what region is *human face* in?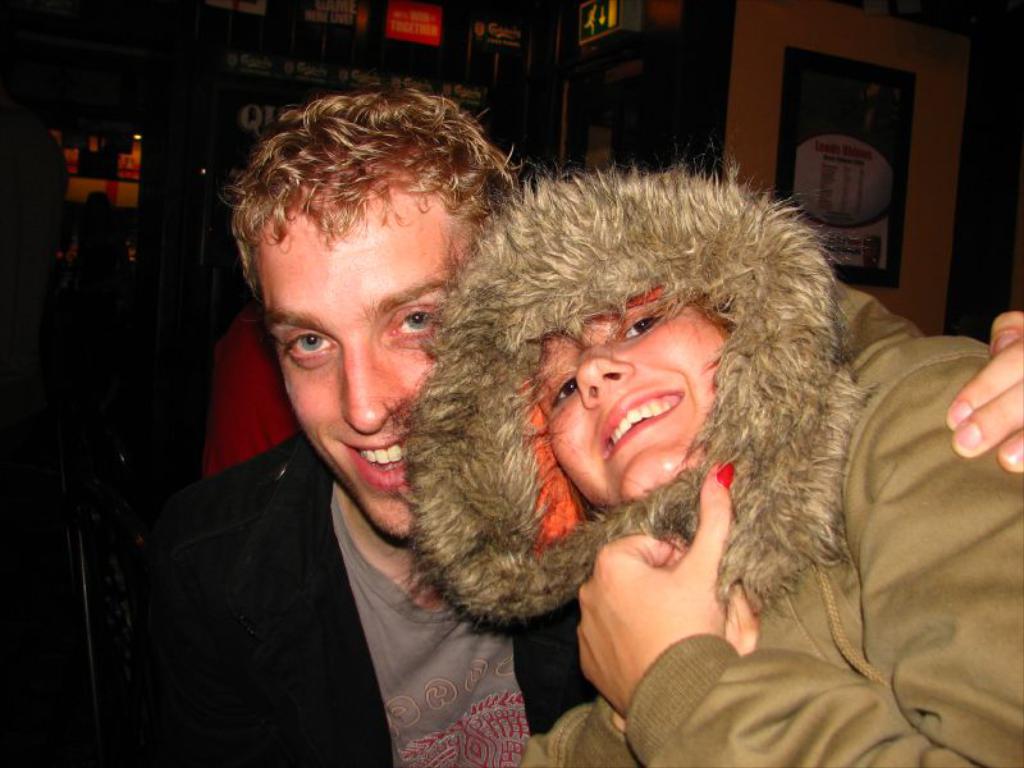
<region>526, 284, 733, 515</region>.
